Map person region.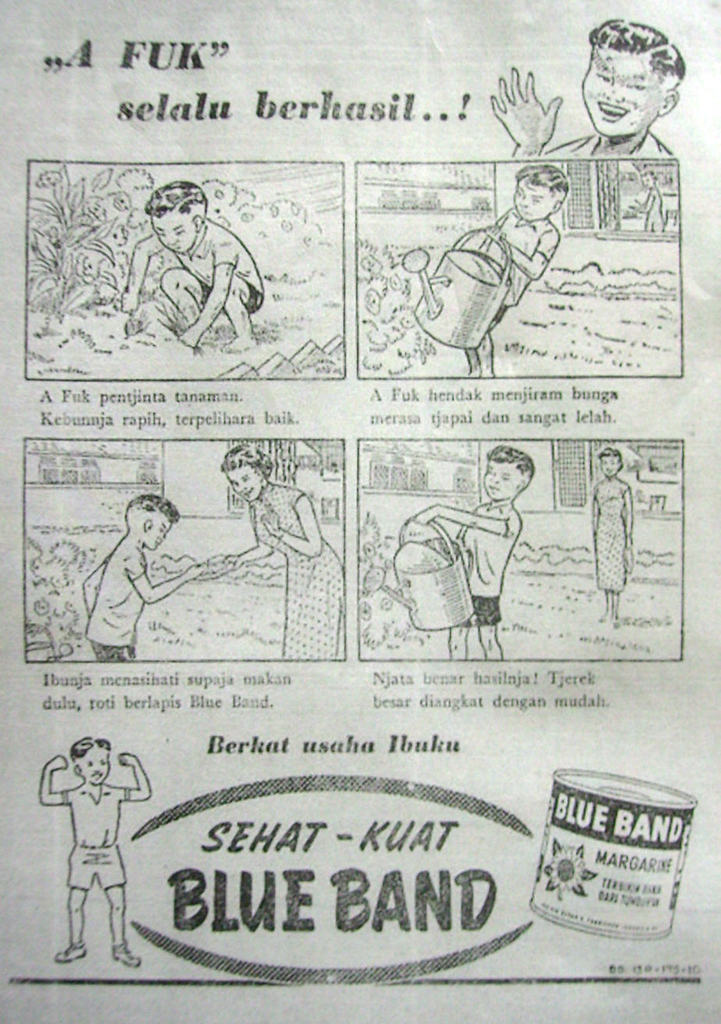
Mapped to l=408, t=440, r=536, b=660.
